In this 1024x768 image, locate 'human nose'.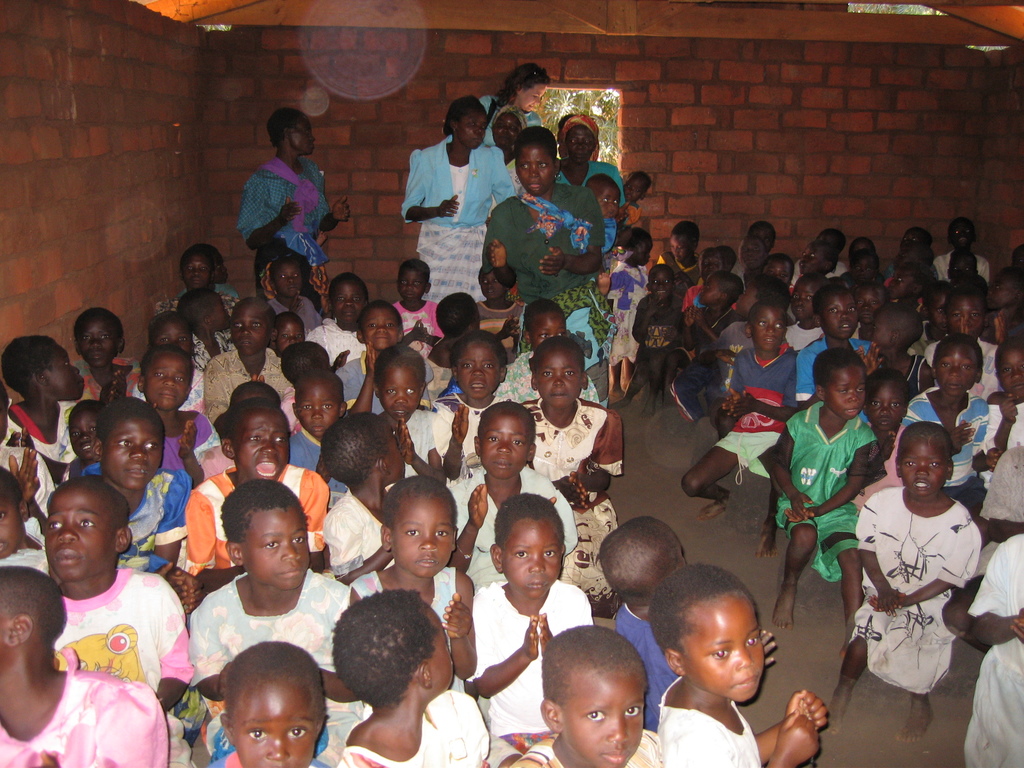
Bounding box: BBox(530, 166, 540, 177).
